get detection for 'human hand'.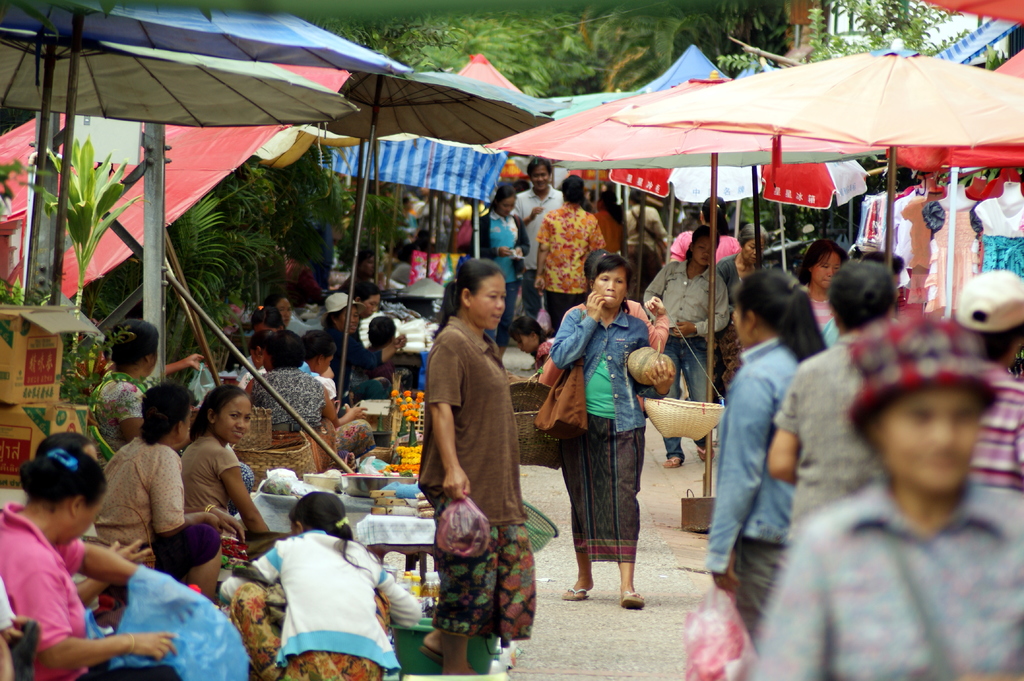
Detection: BBox(670, 319, 698, 339).
